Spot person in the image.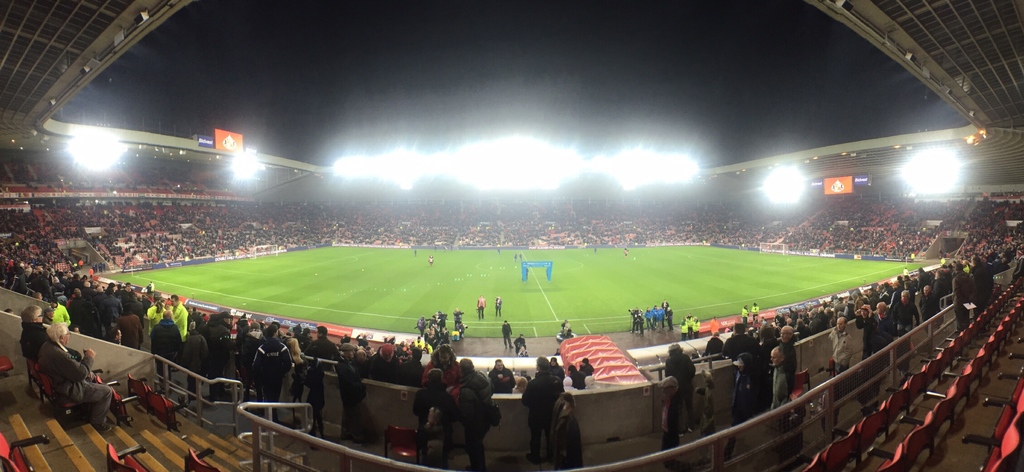
person found at crop(662, 341, 695, 434).
